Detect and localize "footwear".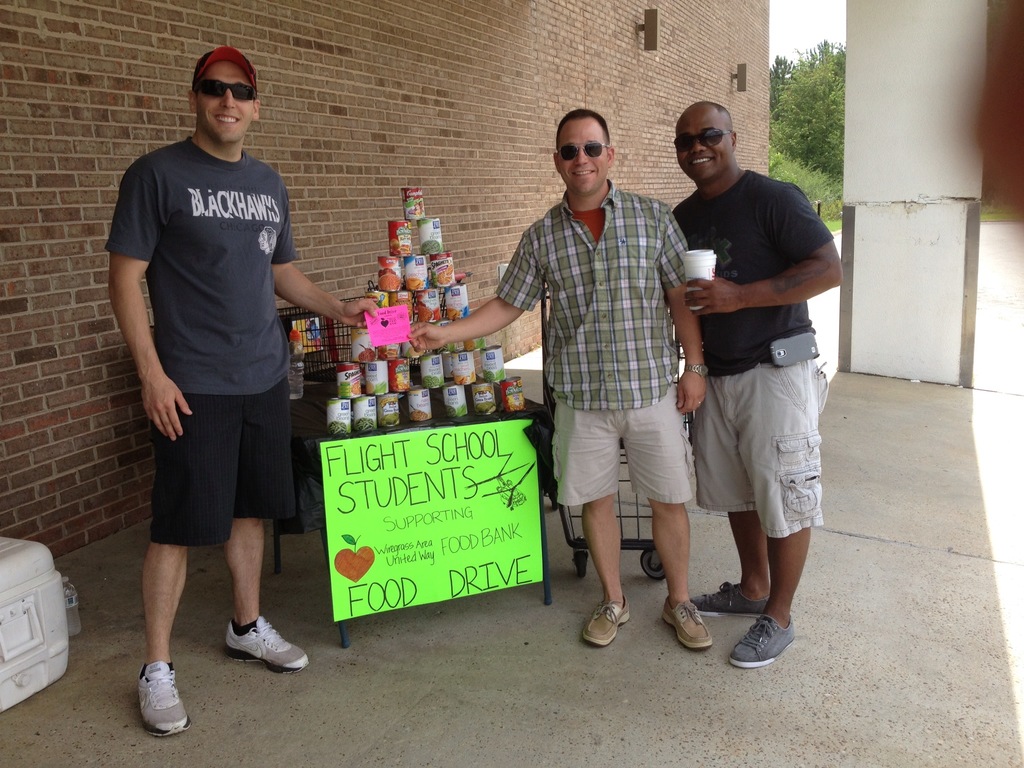
Localized at detection(141, 664, 186, 726).
